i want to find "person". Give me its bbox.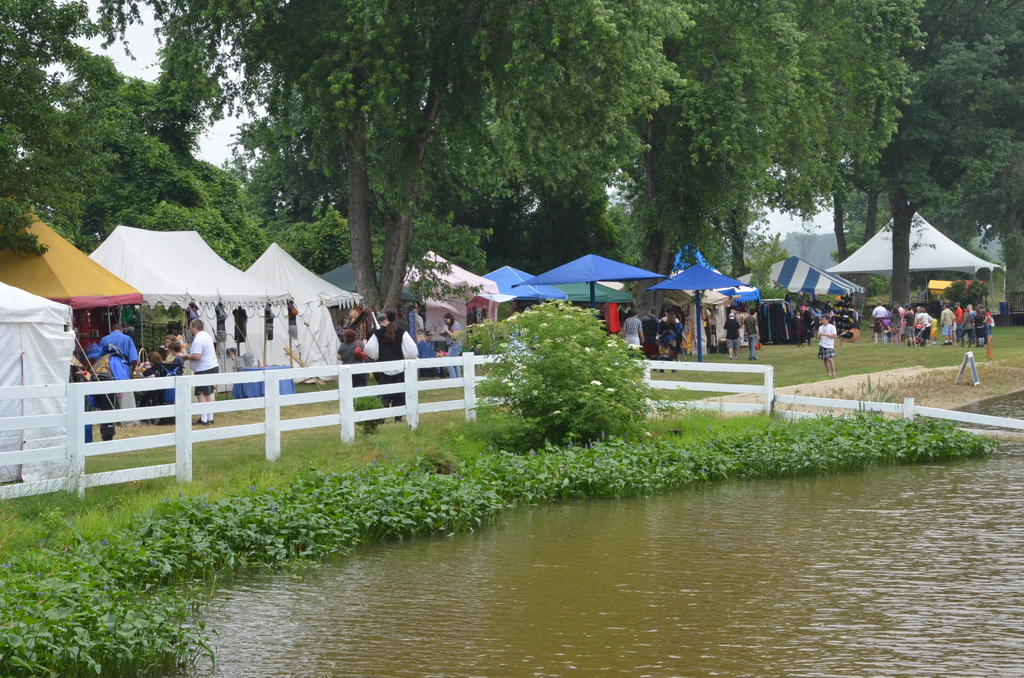
left=165, top=341, right=193, bottom=406.
